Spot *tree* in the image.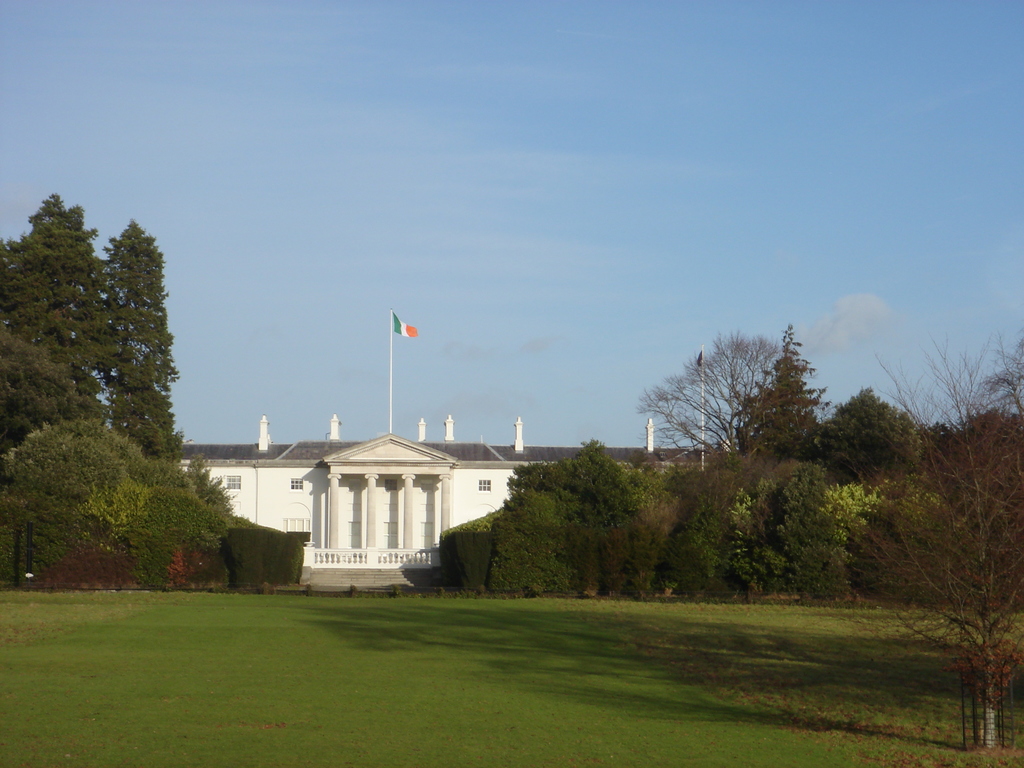
*tree* found at {"left": 806, "top": 381, "right": 960, "bottom": 472}.
